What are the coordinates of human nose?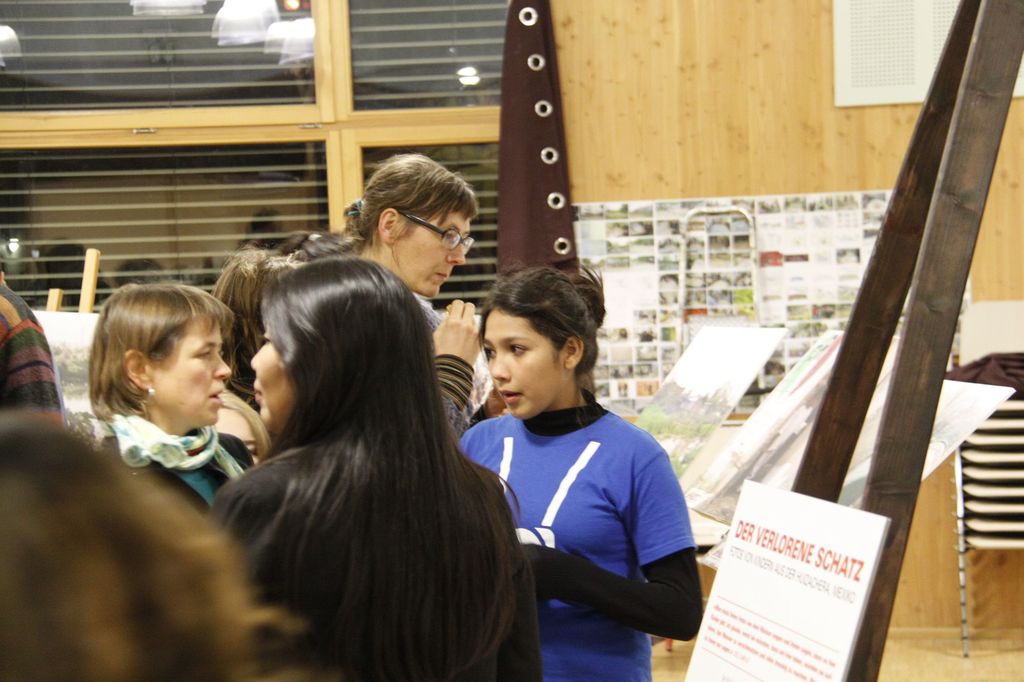
<region>215, 355, 230, 374</region>.
